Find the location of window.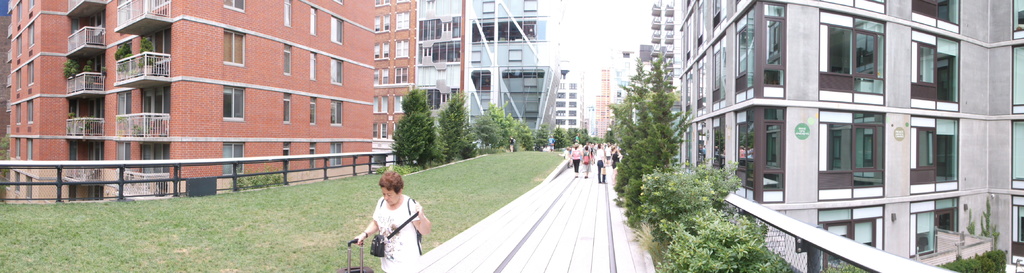
Location: <box>309,53,313,77</box>.
